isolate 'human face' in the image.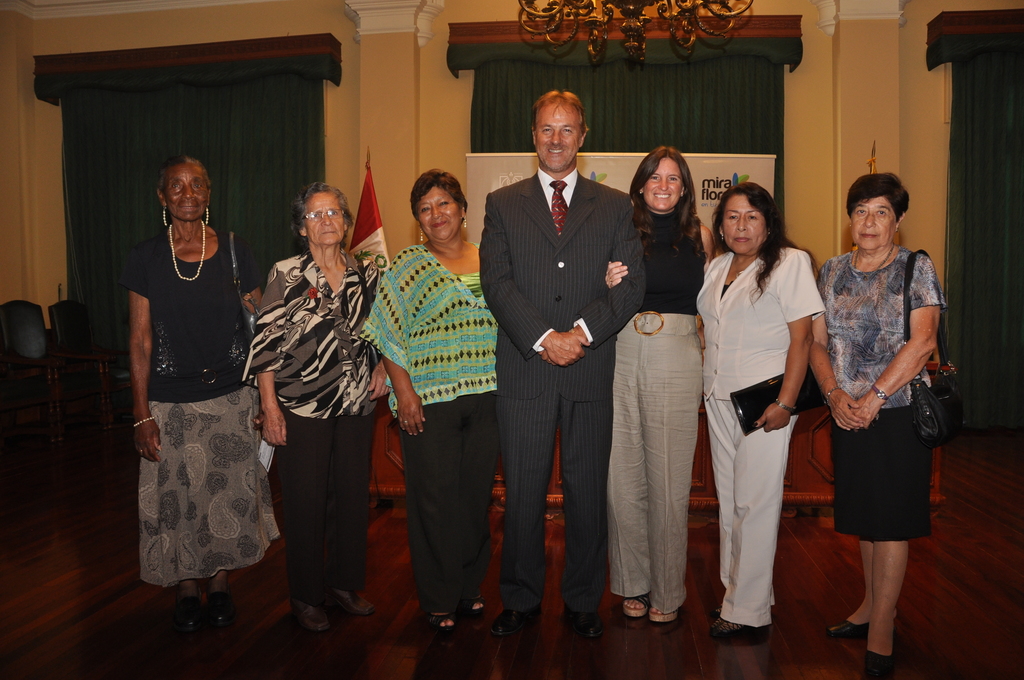
Isolated region: bbox=(723, 193, 767, 255).
